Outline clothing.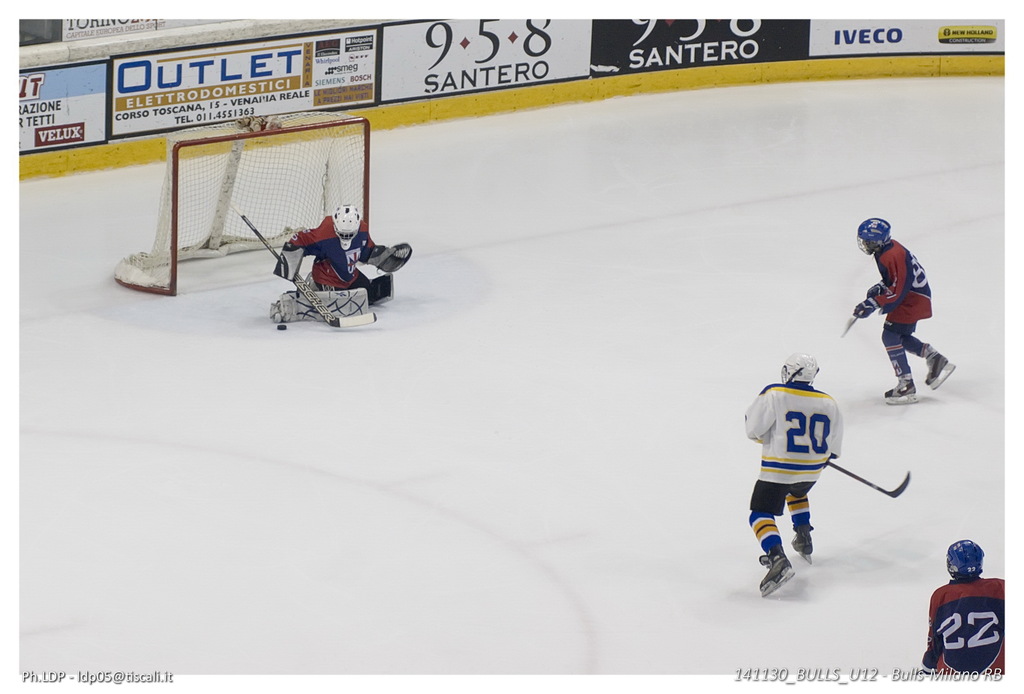
Outline: box(283, 215, 392, 299).
